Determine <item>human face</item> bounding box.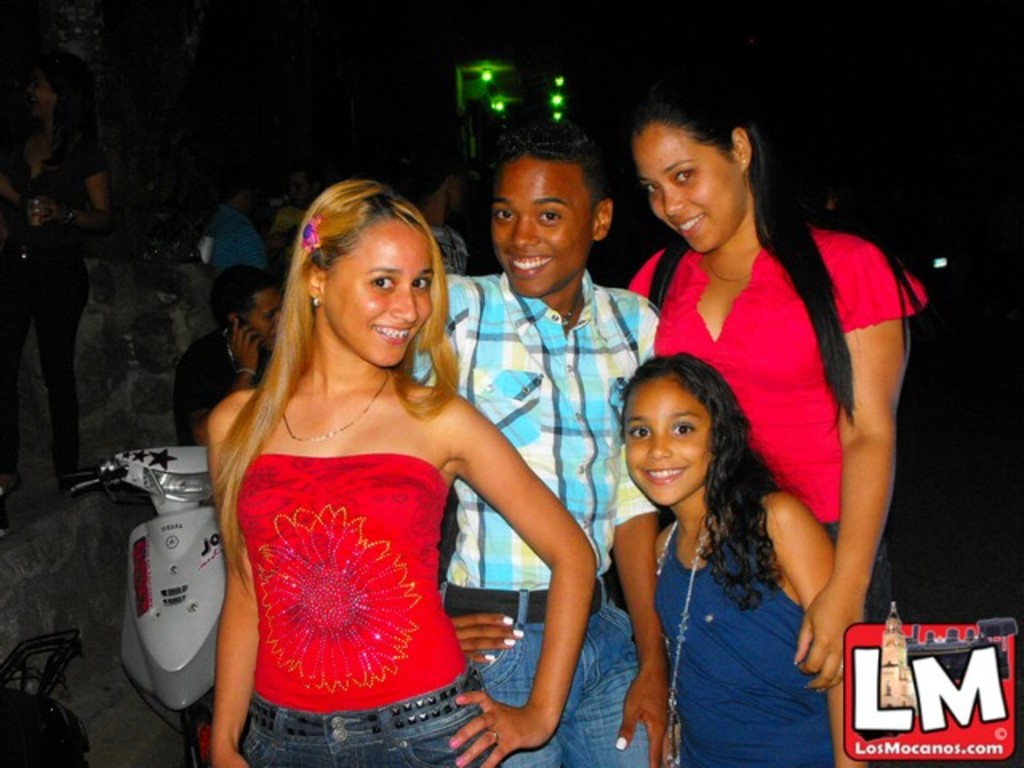
Determined: locate(630, 125, 739, 251).
